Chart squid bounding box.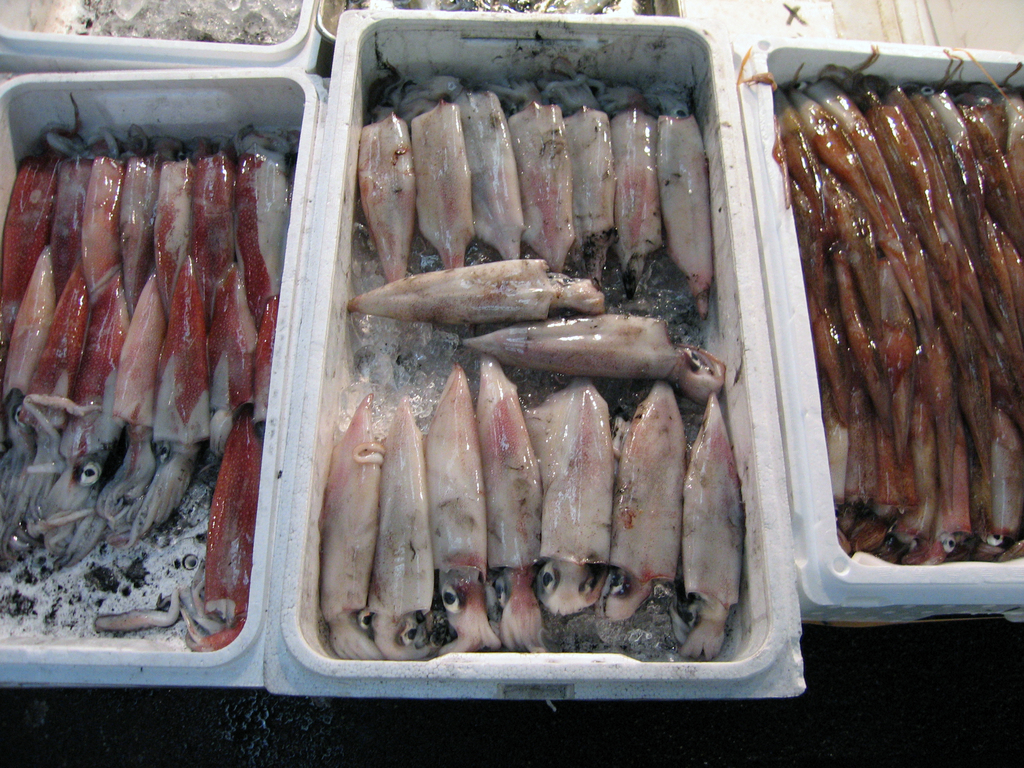
Charted: <box>613,81,659,298</box>.
